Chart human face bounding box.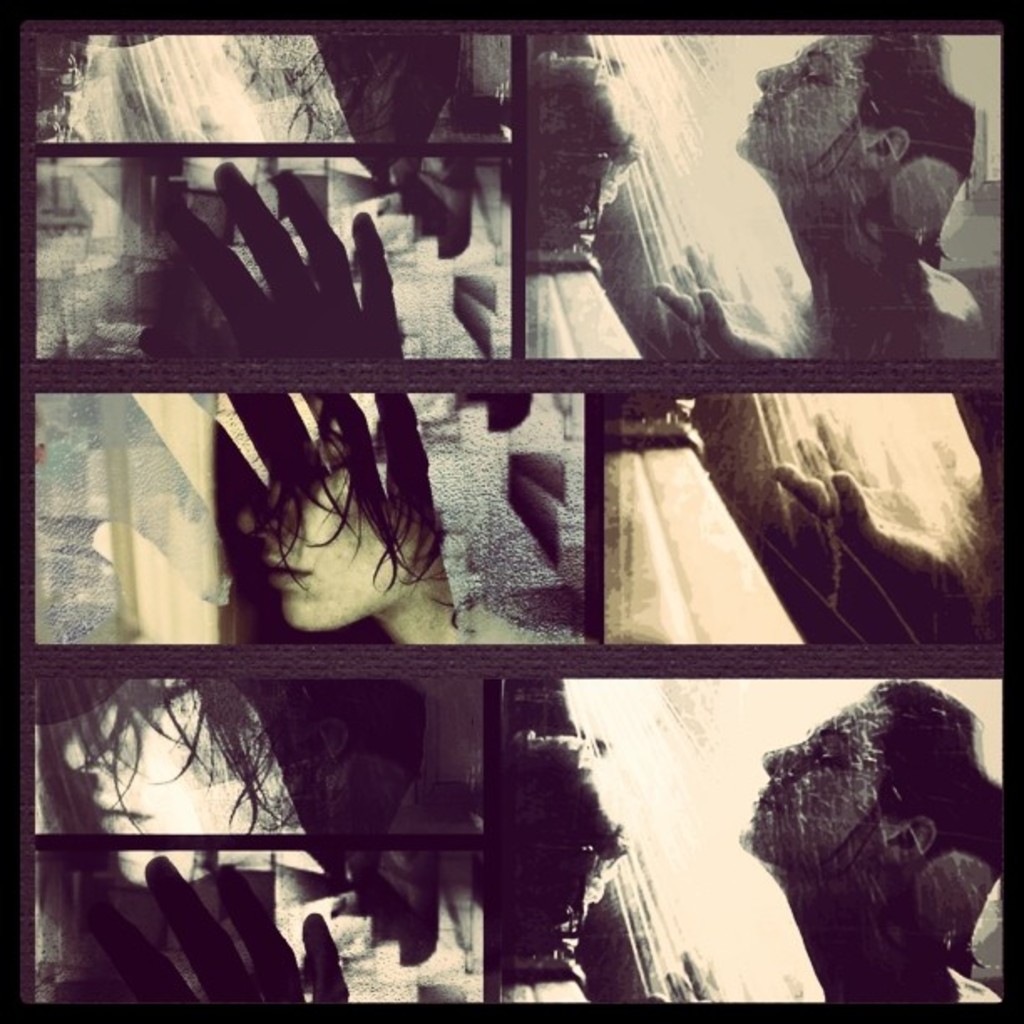
Charted: x1=738 y1=698 x2=873 y2=873.
